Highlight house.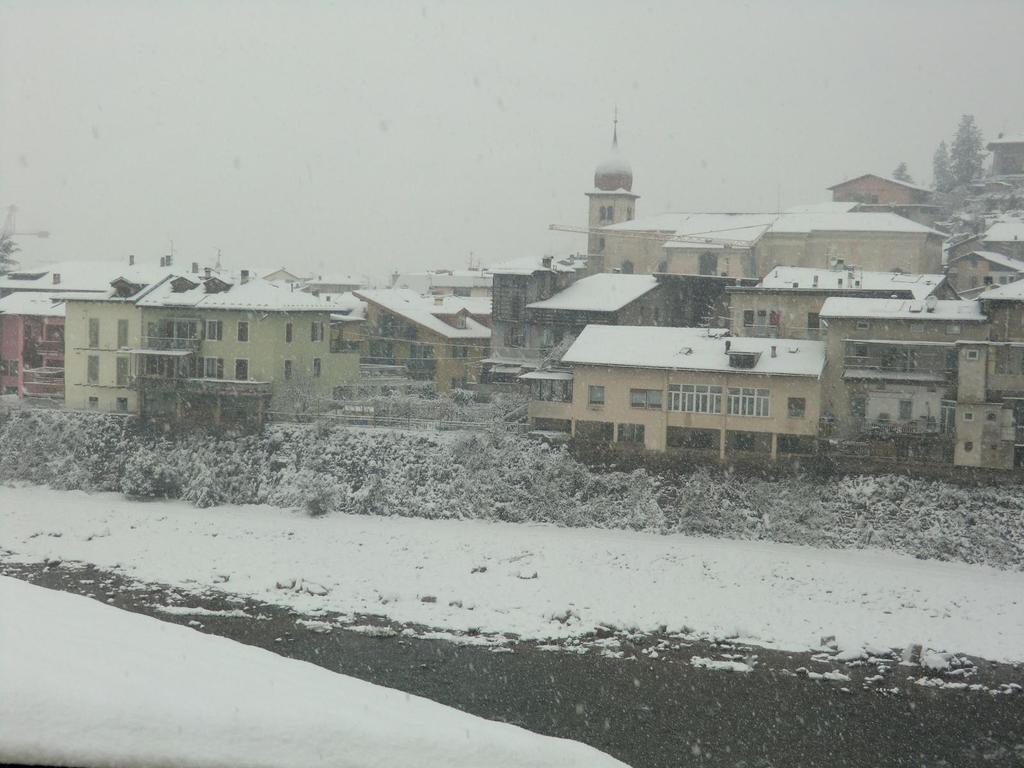
Highlighted region: pyautogui.locateOnScreen(543, 114, 637, 264).
